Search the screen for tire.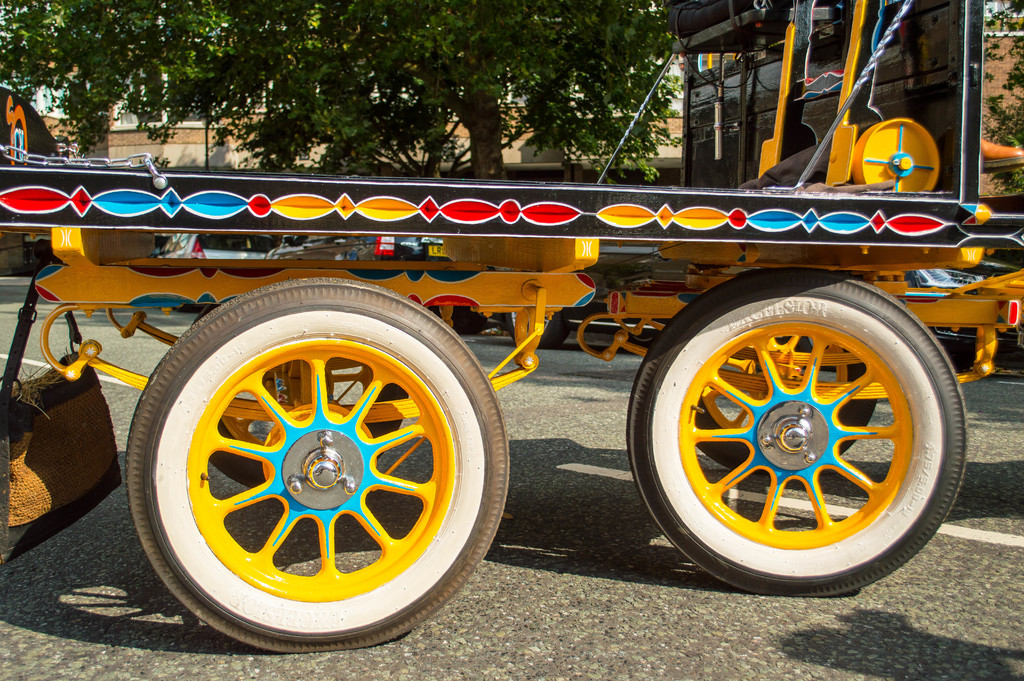
Found at [125,277,508,654].
